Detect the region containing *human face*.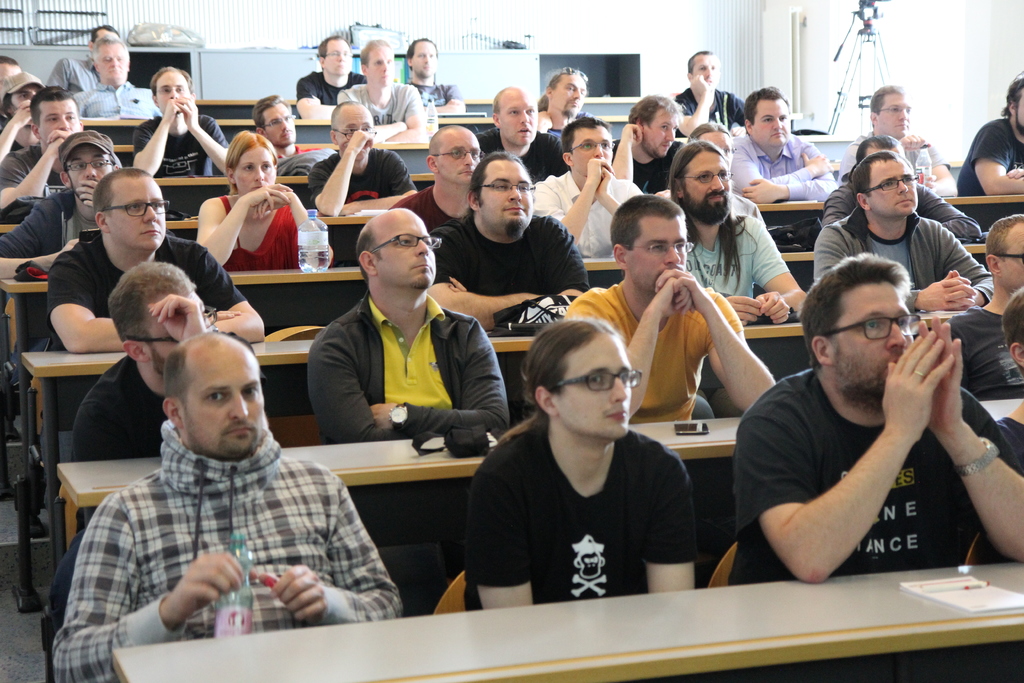
x1=323 y1=39 x2=354 y2=76.
